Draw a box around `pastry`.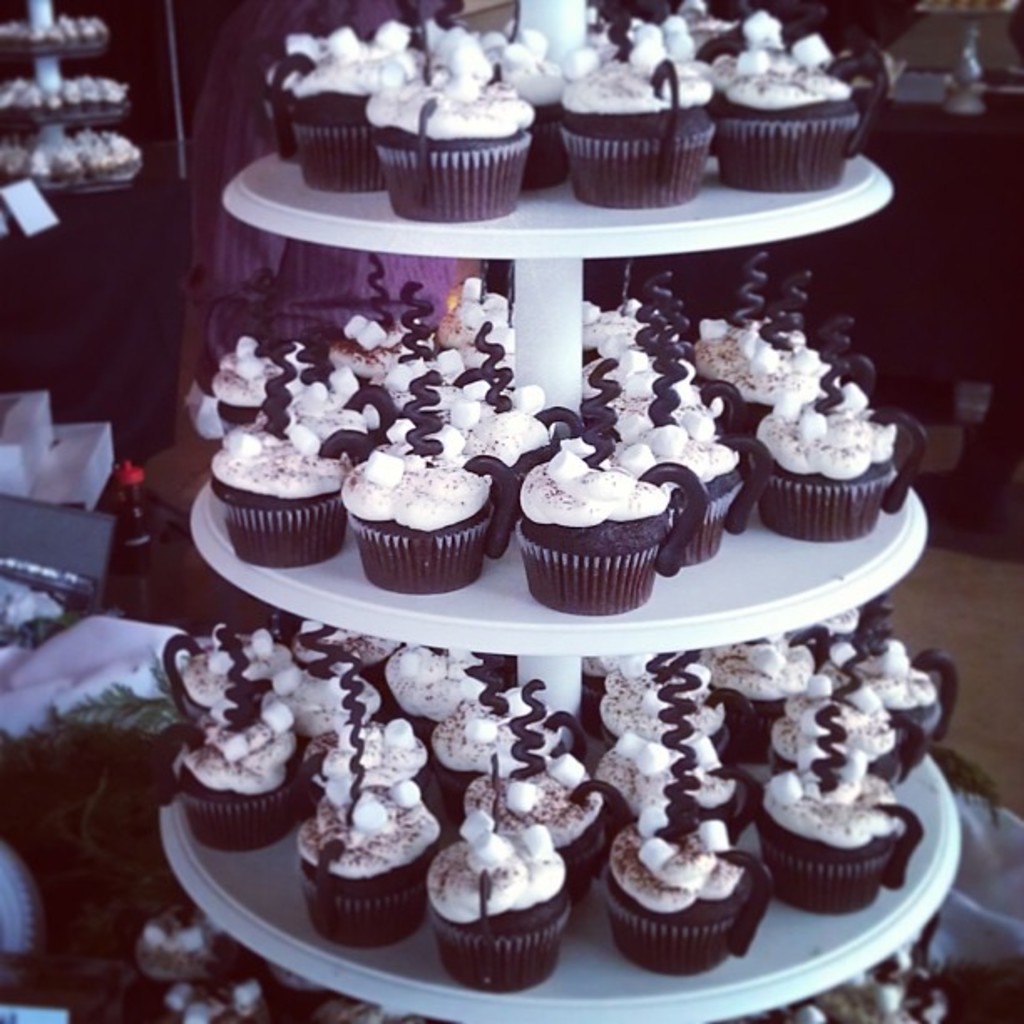
(341,442,495,591).
